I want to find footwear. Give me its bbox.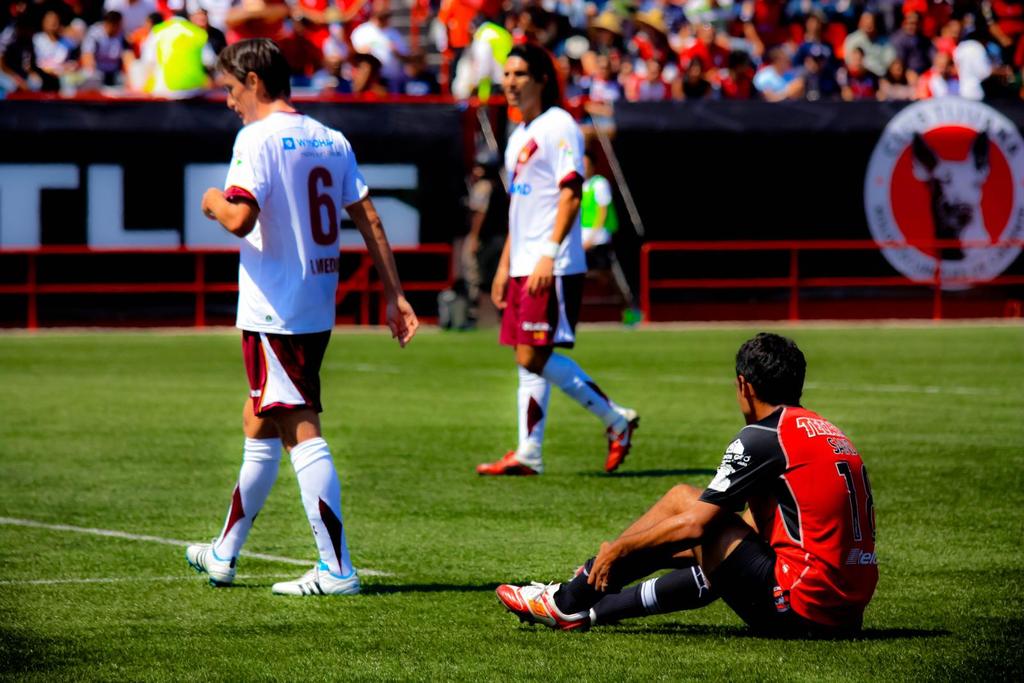
{"x1": 491, "y1": 587, "x2": 597, "y2": 632}.
